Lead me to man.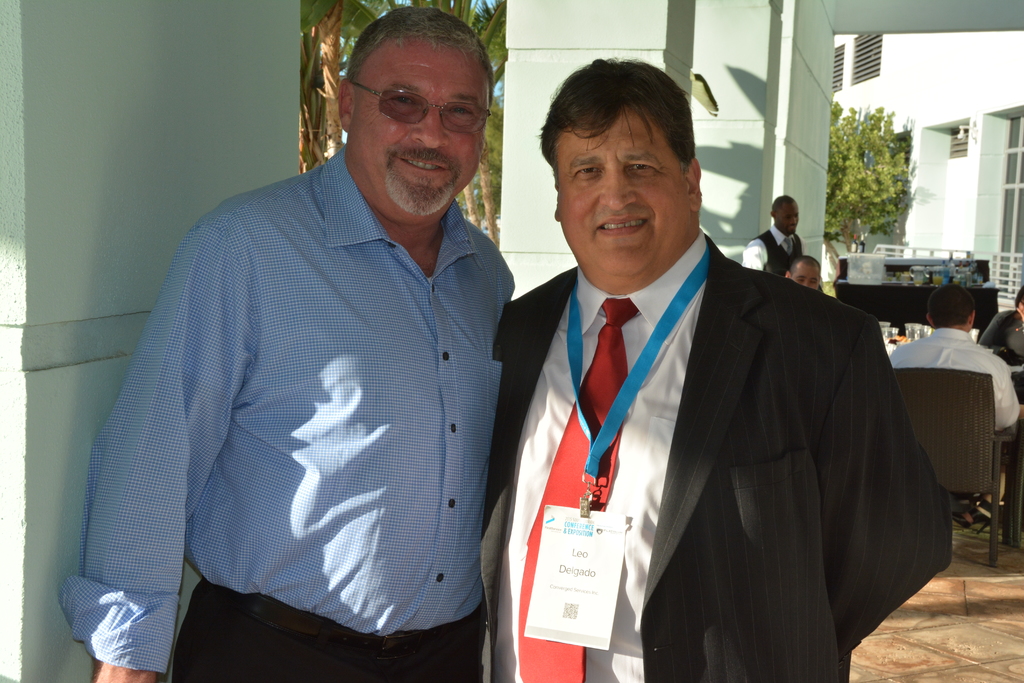
Lead to [468,83,940,674].
